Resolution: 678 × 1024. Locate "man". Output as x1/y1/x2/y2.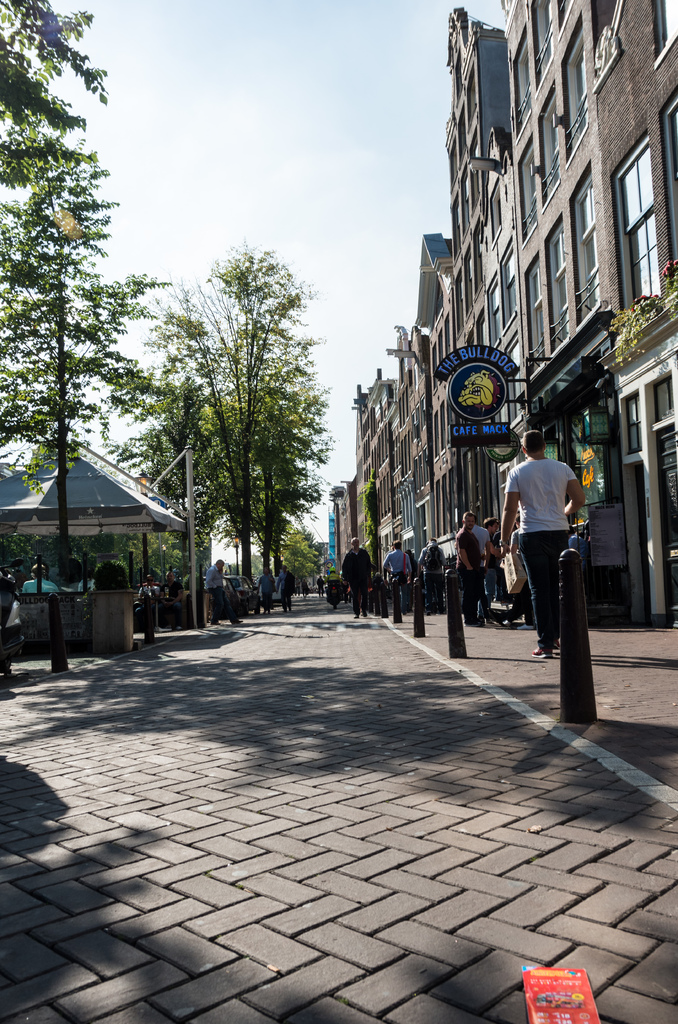
454/511/480/628.
